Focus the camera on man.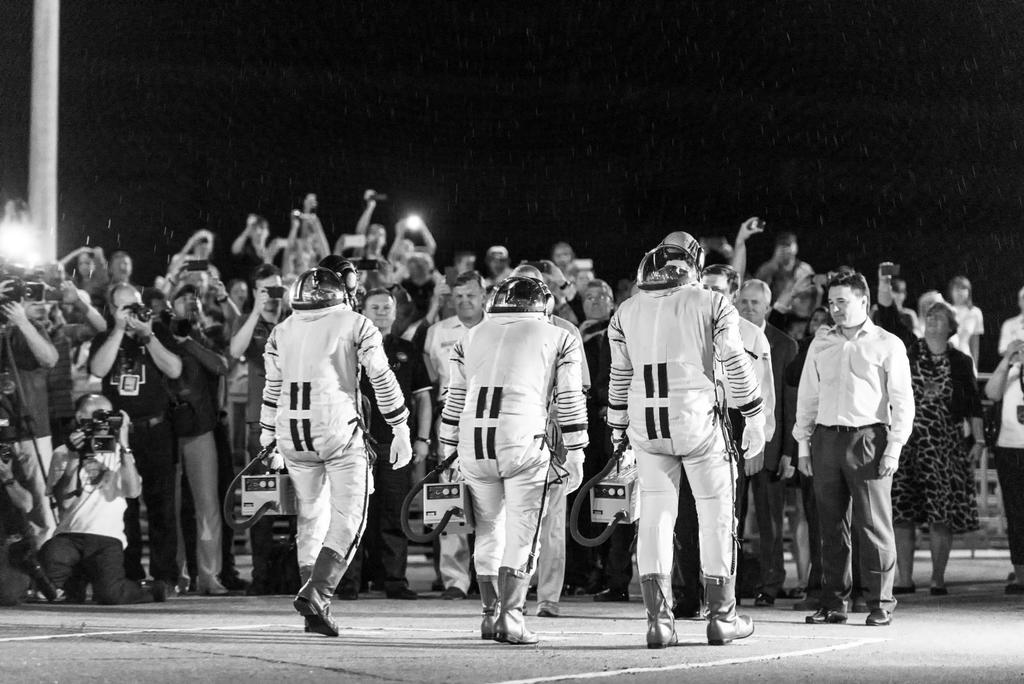
Focus region: 43,395,166,605.
